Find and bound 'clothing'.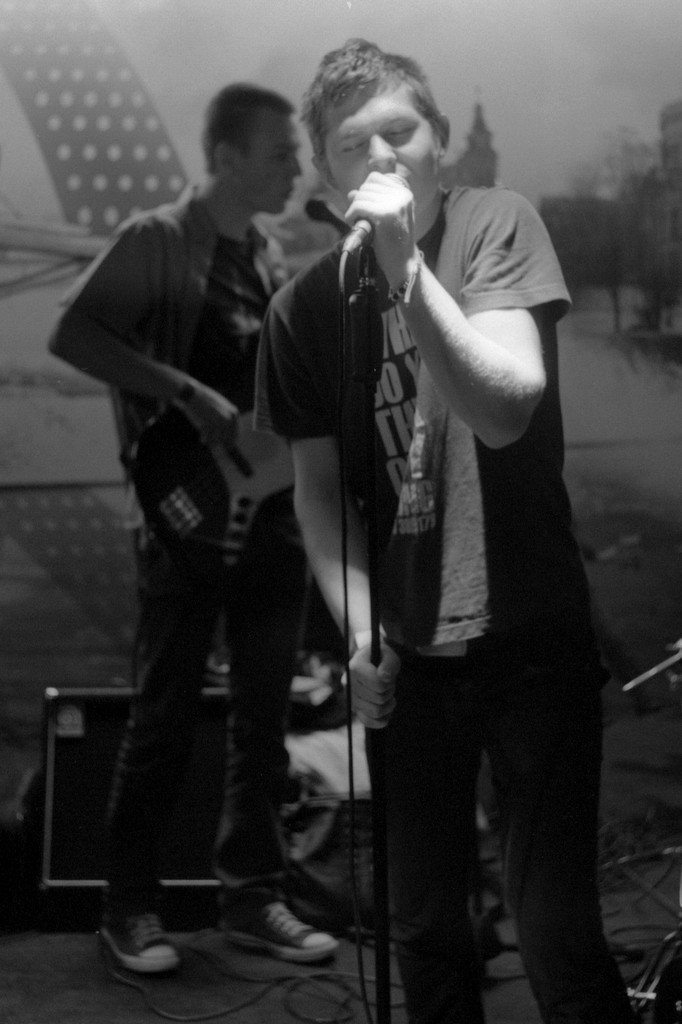
Bound: <box>61,187,309,920</box>.
